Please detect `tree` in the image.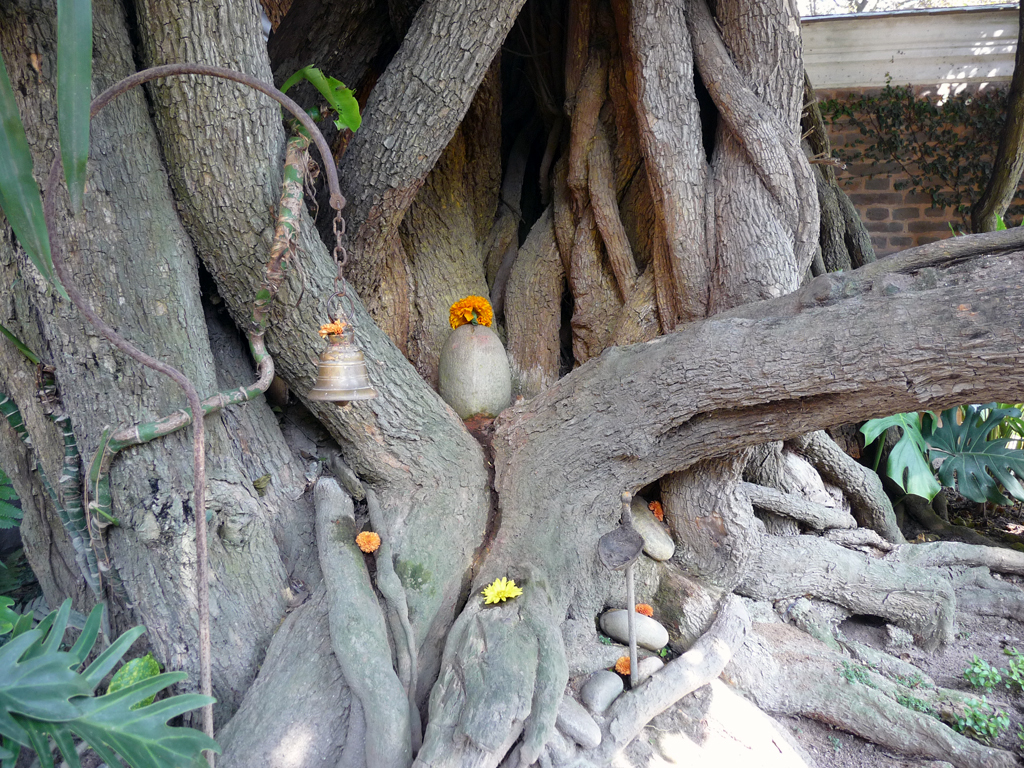
[0,0,1023,767].
